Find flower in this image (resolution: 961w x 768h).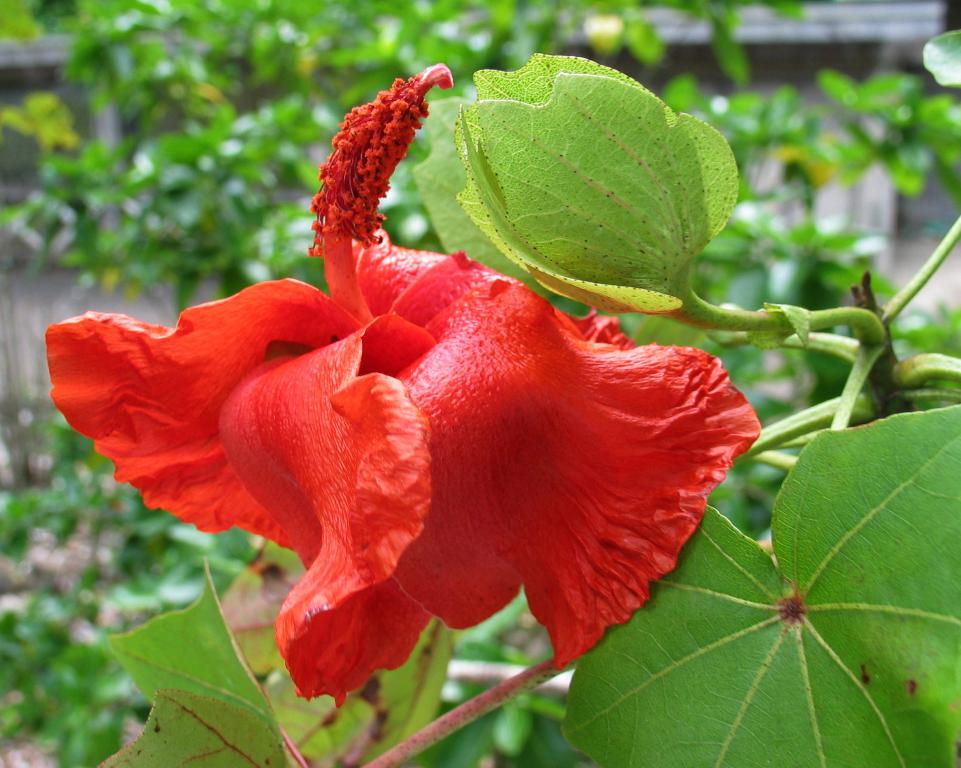
[39,67,762,715].
